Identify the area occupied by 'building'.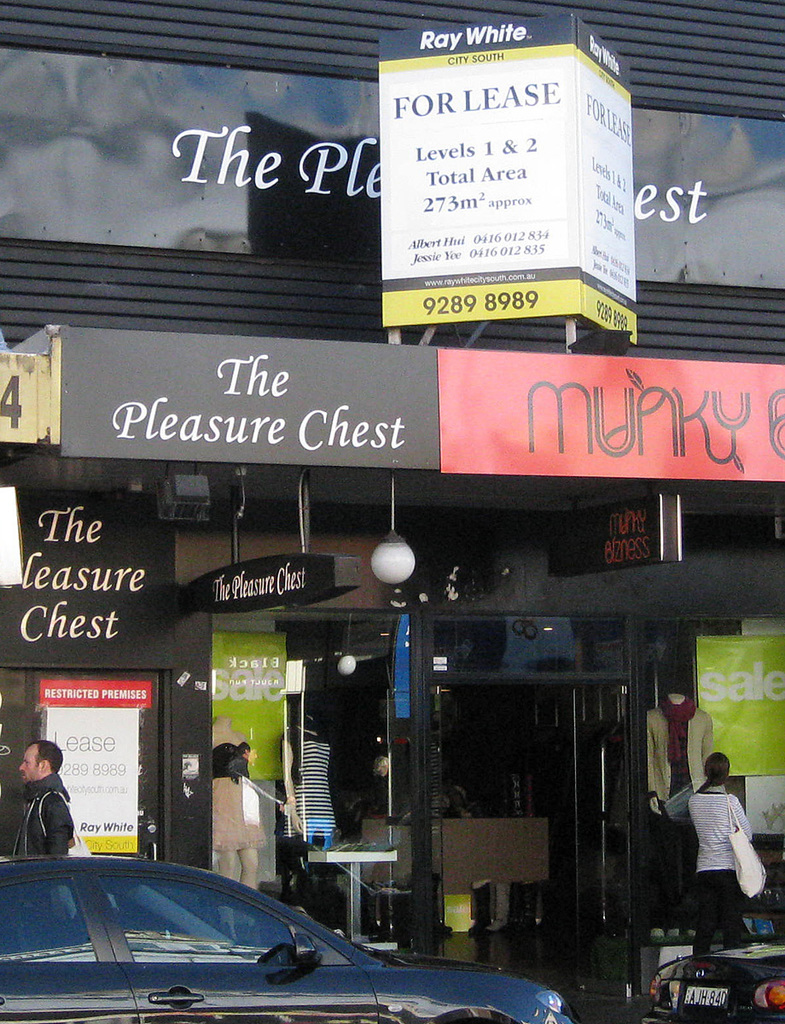
Area: detection(0, 0, 784, 1023).
